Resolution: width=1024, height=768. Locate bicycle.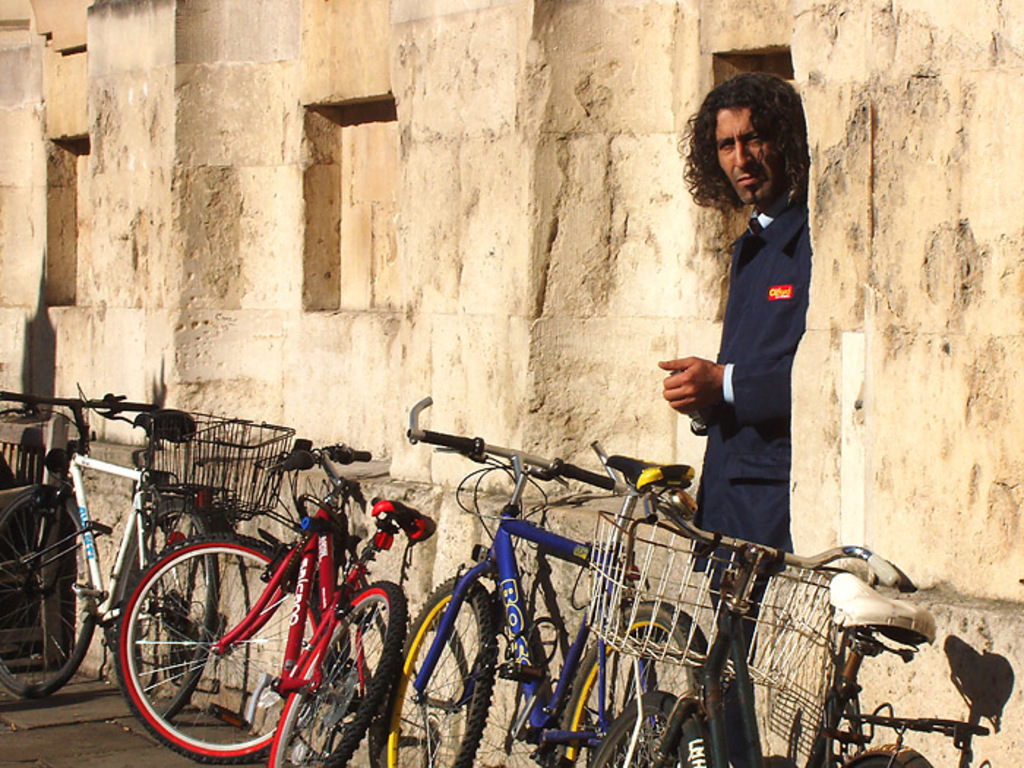
select_region(585, 487, 939, 767).
